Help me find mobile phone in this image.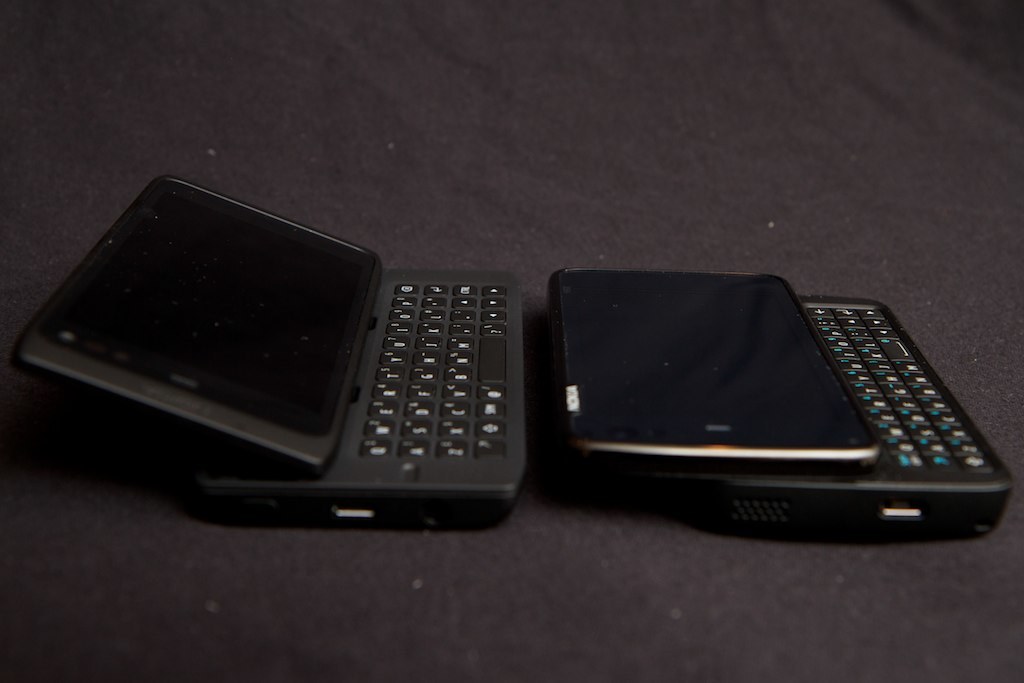
Found it: 58,180,547,525.
